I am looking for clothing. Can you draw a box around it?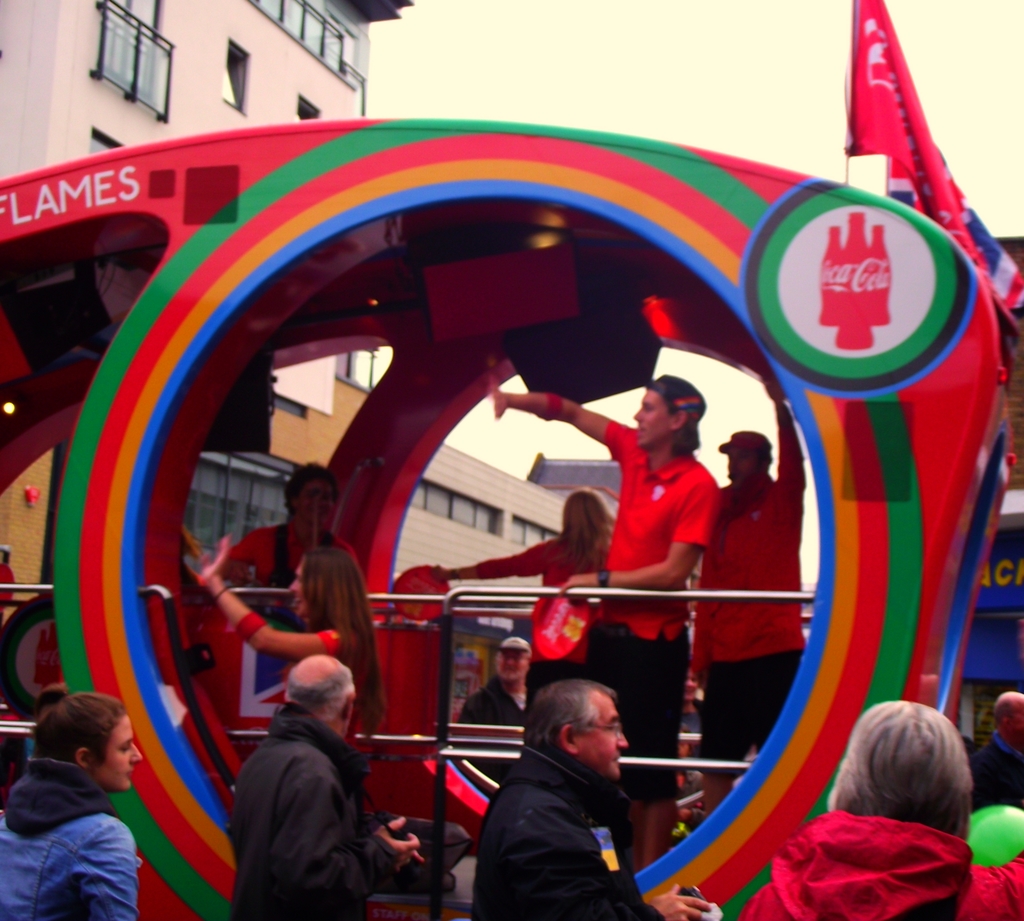
Sure, the bounding box is <bbox>228, 702, 400, 920</bbox>.
